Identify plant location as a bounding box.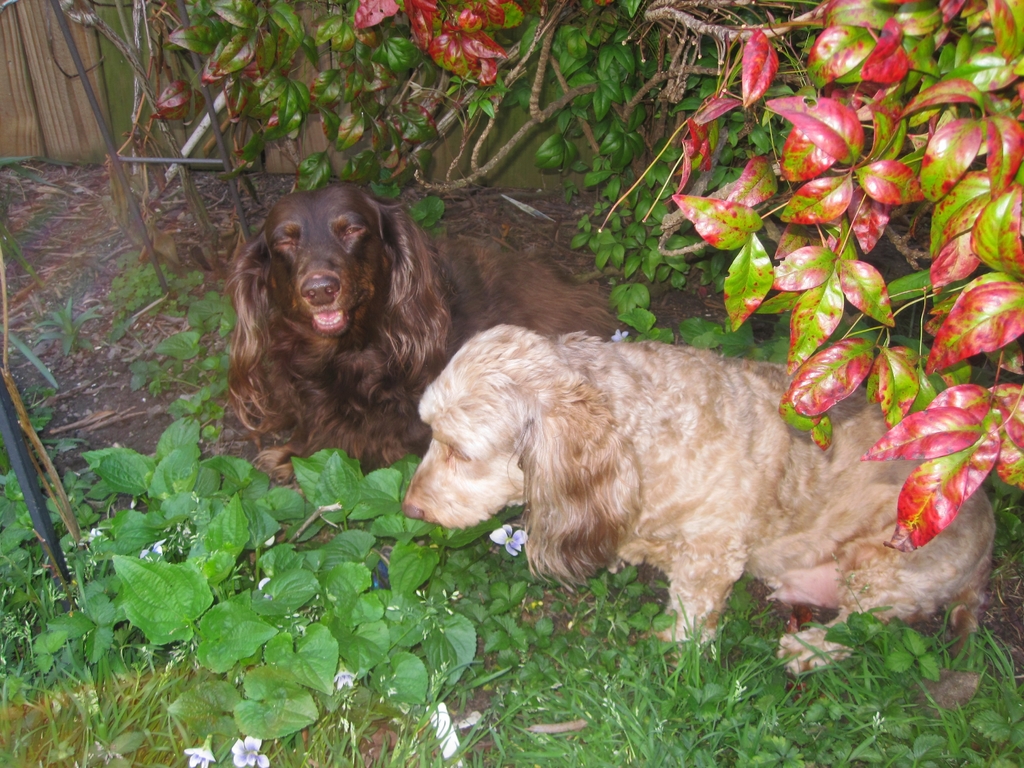
(109,259,223,328).
